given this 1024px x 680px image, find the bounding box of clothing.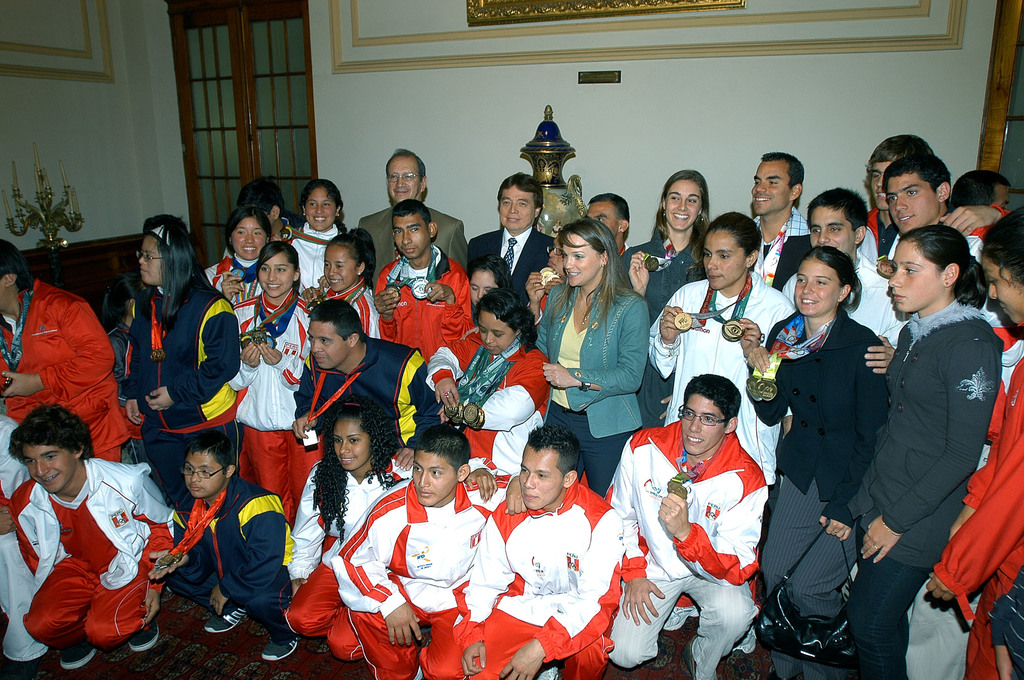
x1=283, y1=455, x2=493, y2=663.
